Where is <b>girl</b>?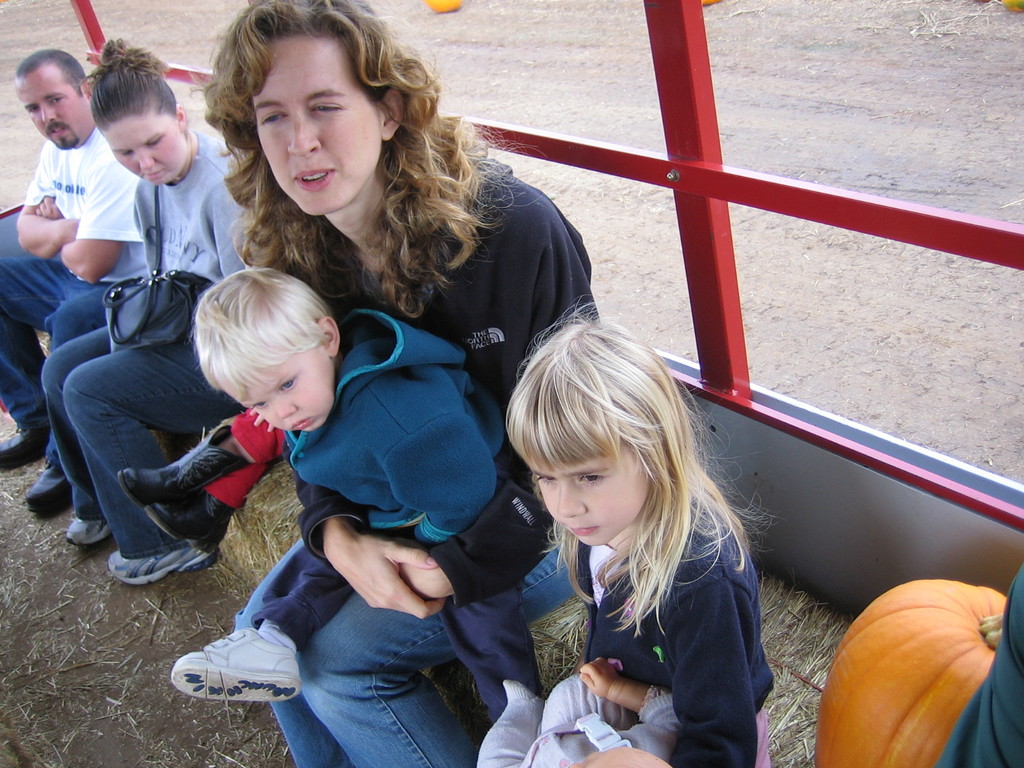
box(506, 292, 790, 767).
